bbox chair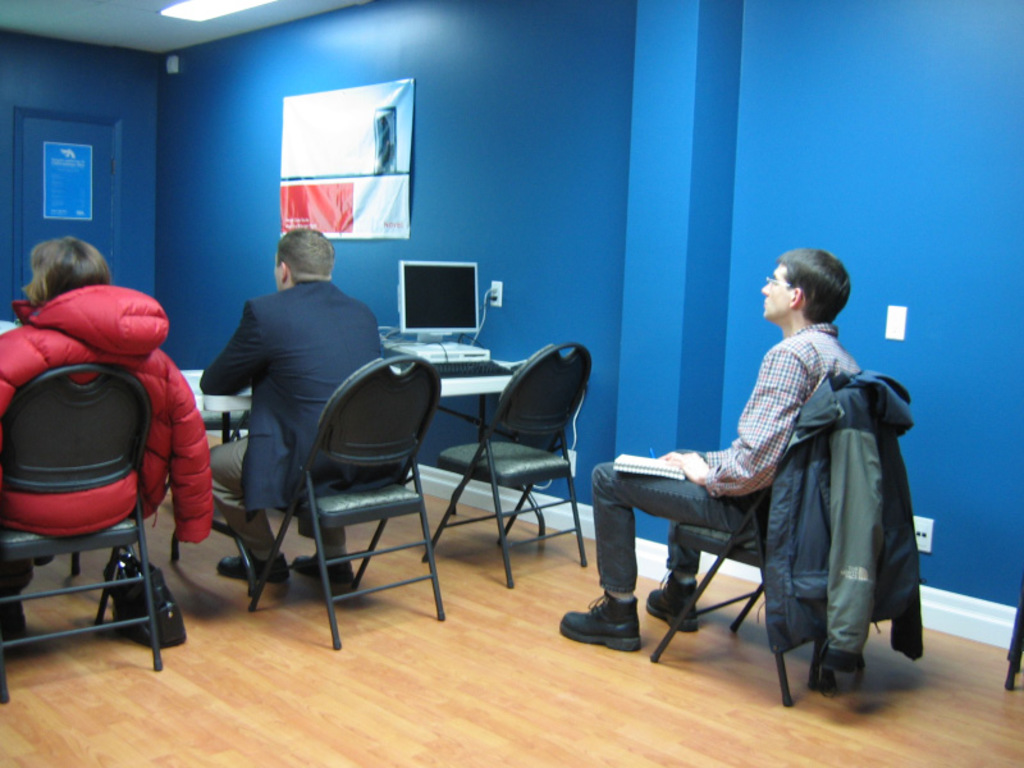
bbox=[238, 334, 439, 653]
